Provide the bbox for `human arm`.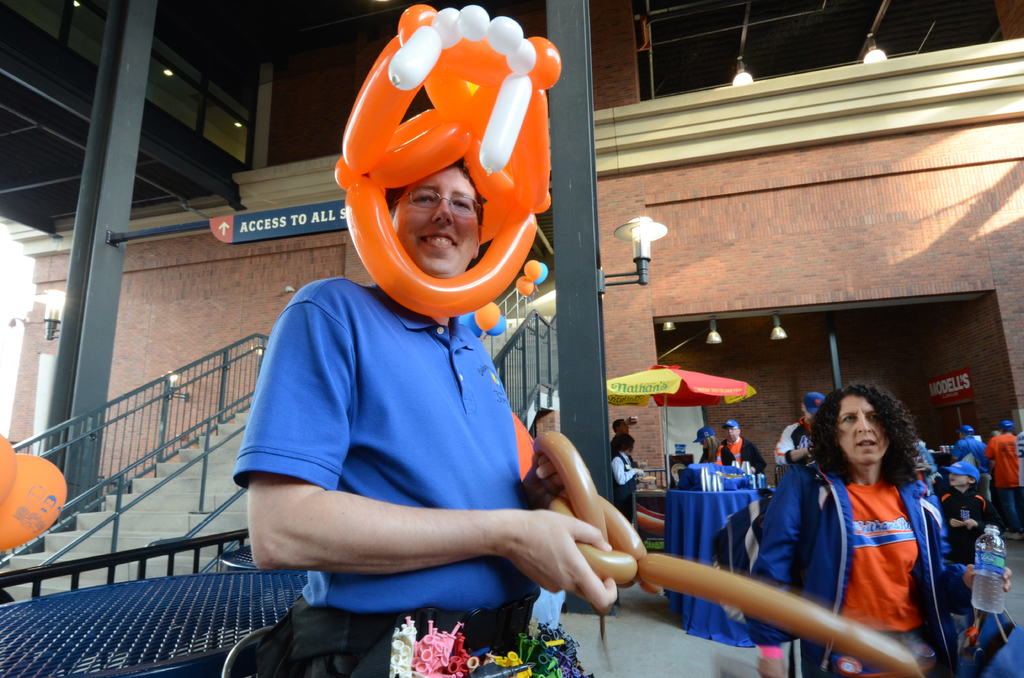
bbox(735, 464, 808, 677).
